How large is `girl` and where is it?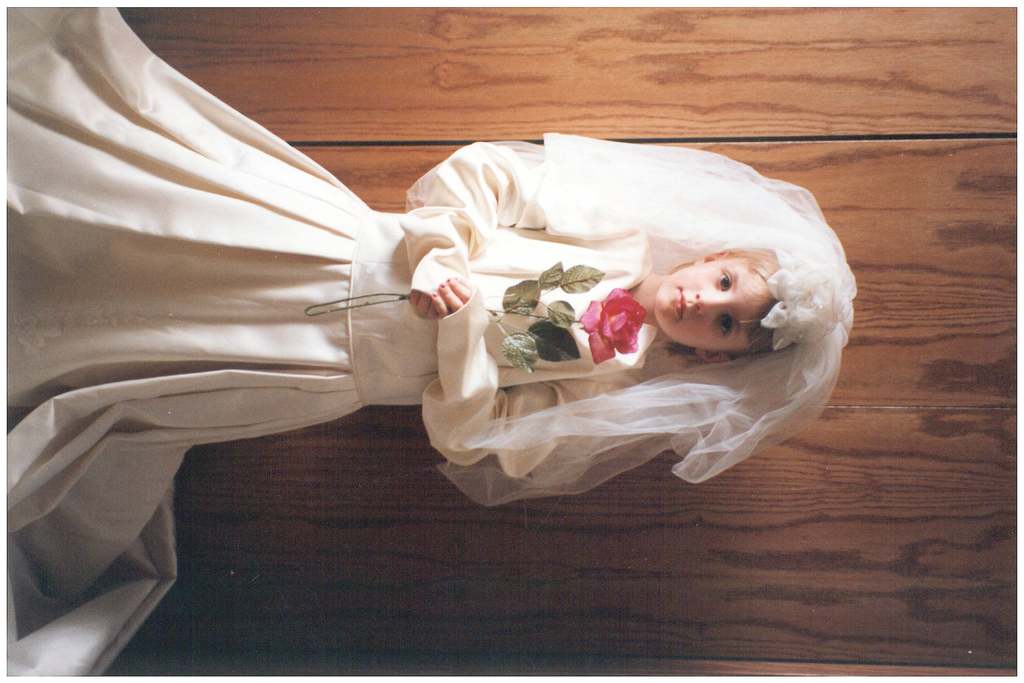
Bounding box: 0:0:861:678.
